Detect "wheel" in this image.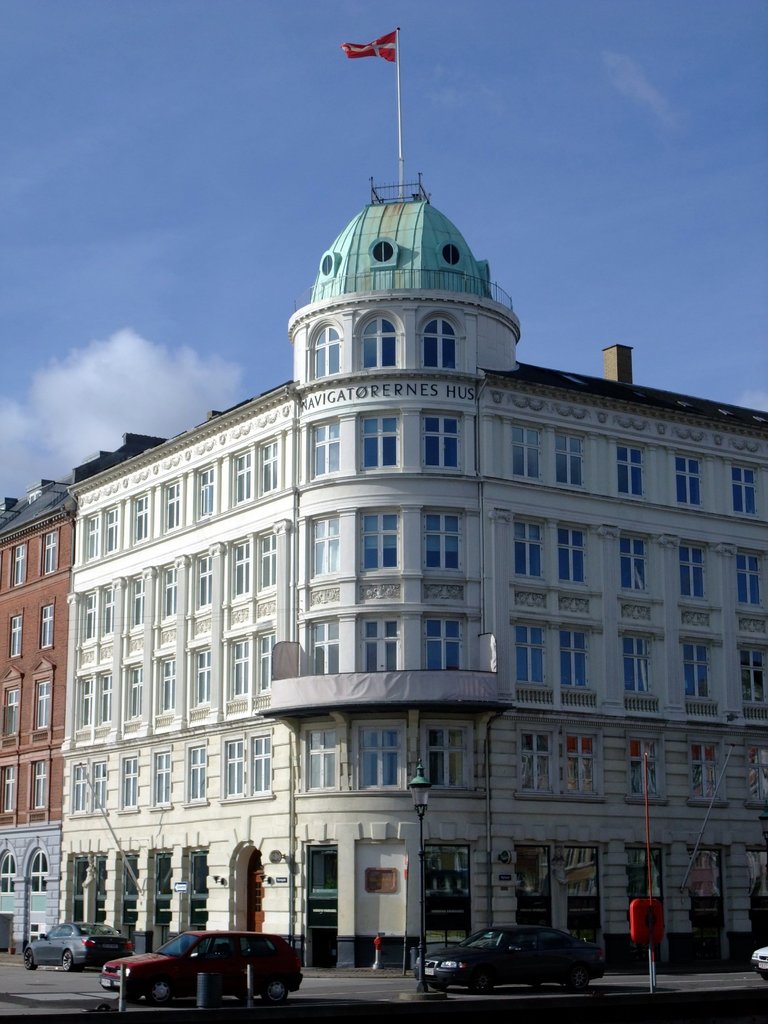
Detection: (left=262, top=973, right=292, bottom=1006).
